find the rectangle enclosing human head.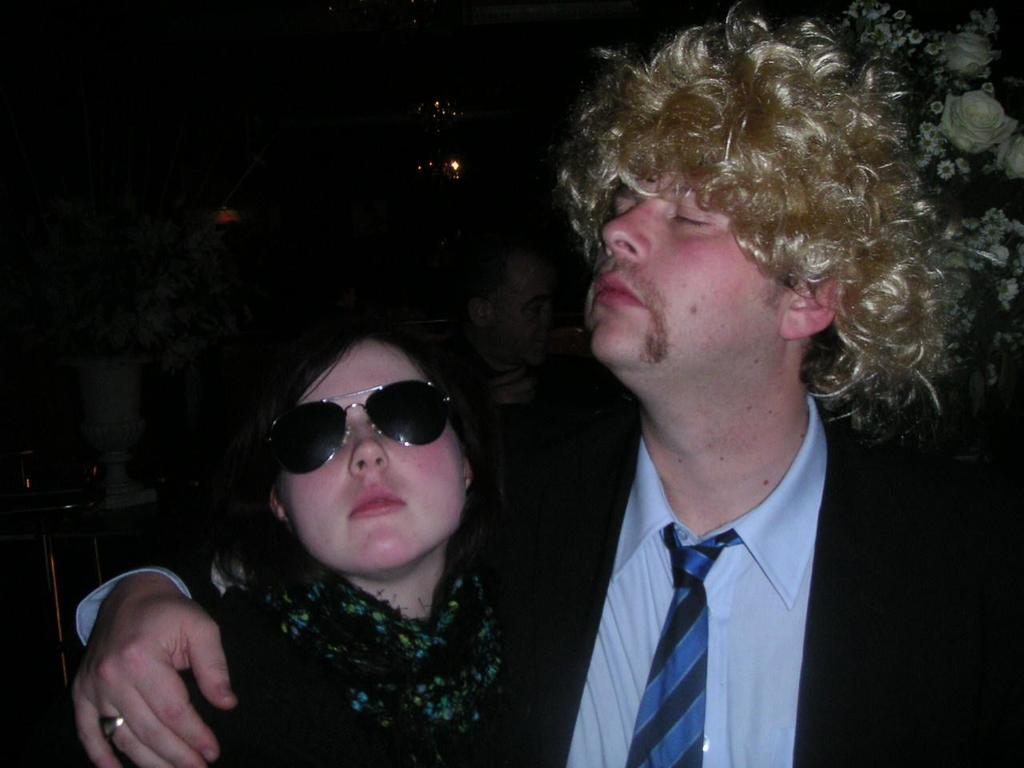
crop(231, 315, 515, 598).
